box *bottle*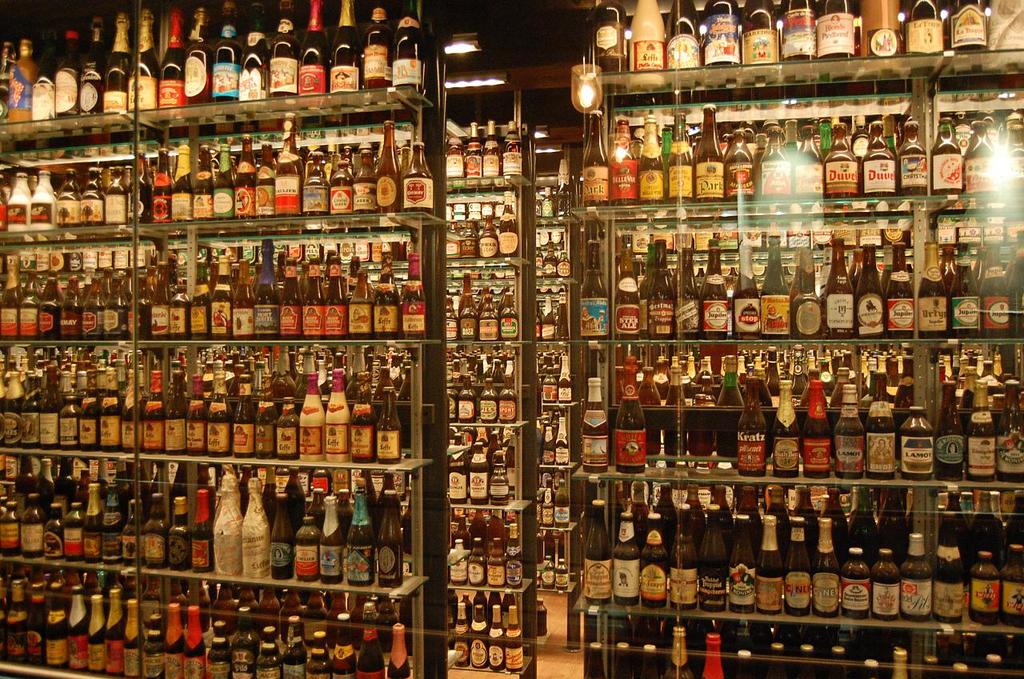
171 142 190 220
